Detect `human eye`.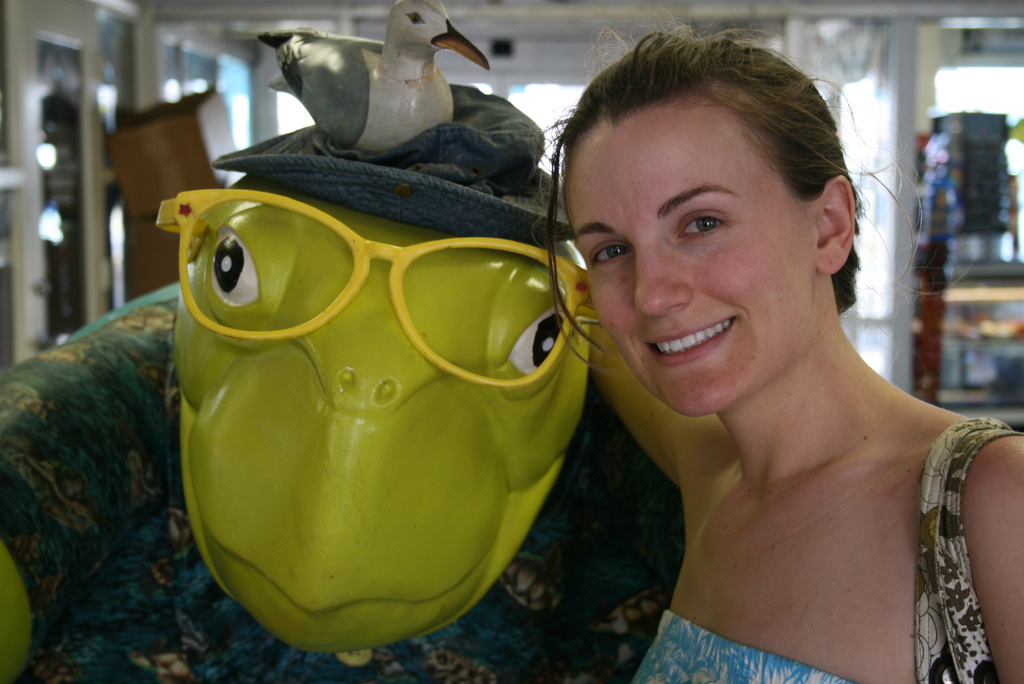
Detected at <region>674, 209, 732, 234</region>.
